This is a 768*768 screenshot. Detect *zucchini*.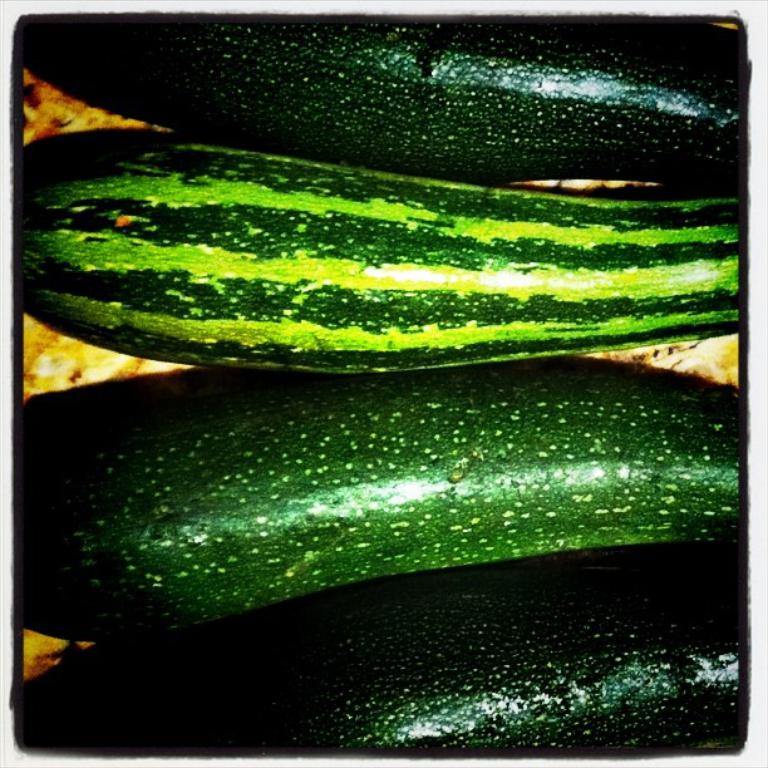
bbox=[14, 547, 750, 754].
